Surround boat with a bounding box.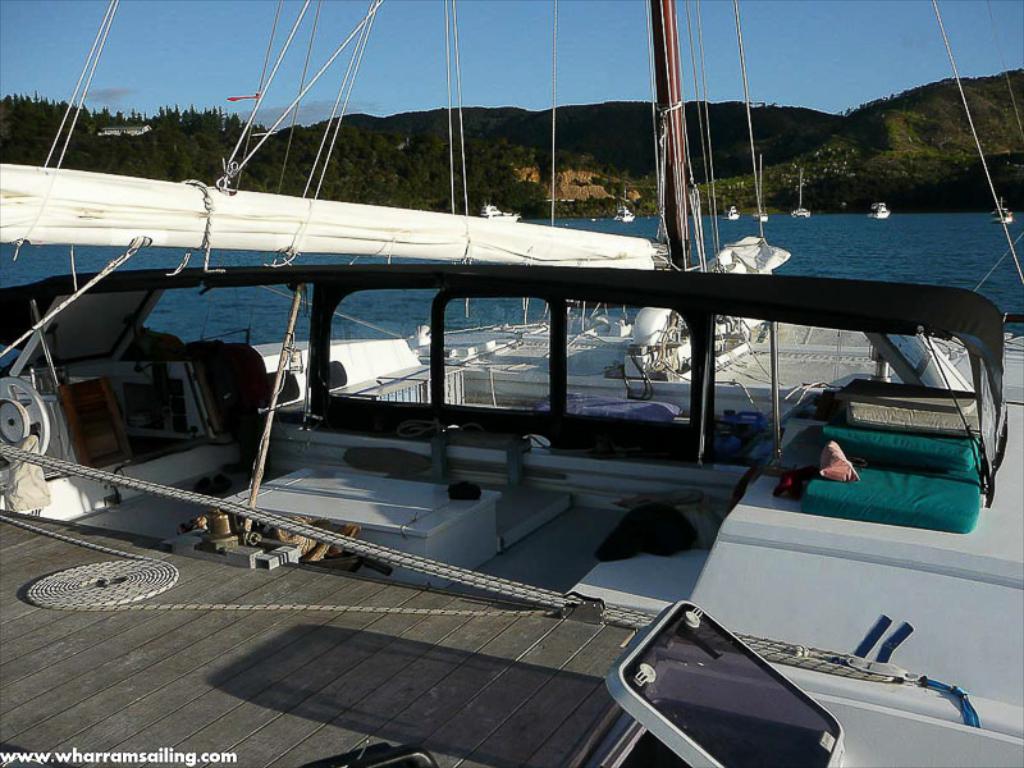
x1=480, y1=200, x2=521, y2=221.
